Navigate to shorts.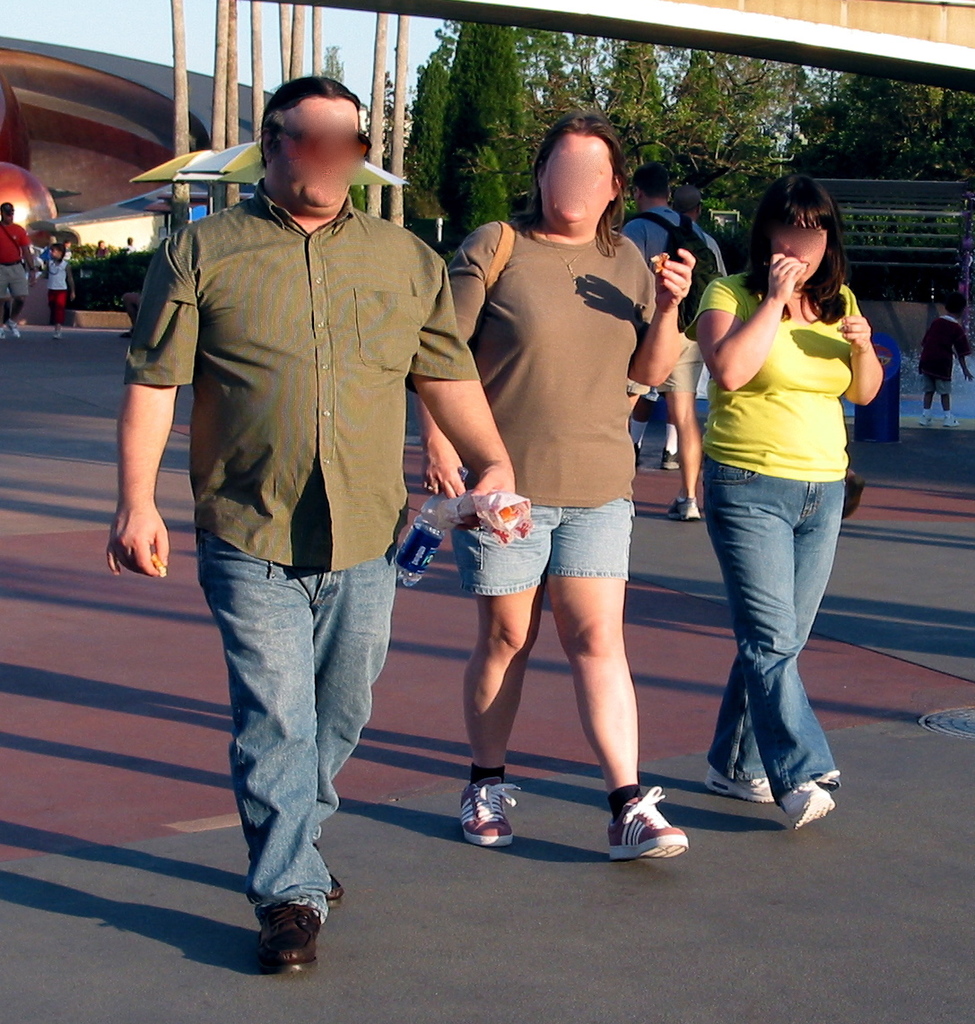
Navigation target: [left=47, top=292, right=74, bottom=310].
